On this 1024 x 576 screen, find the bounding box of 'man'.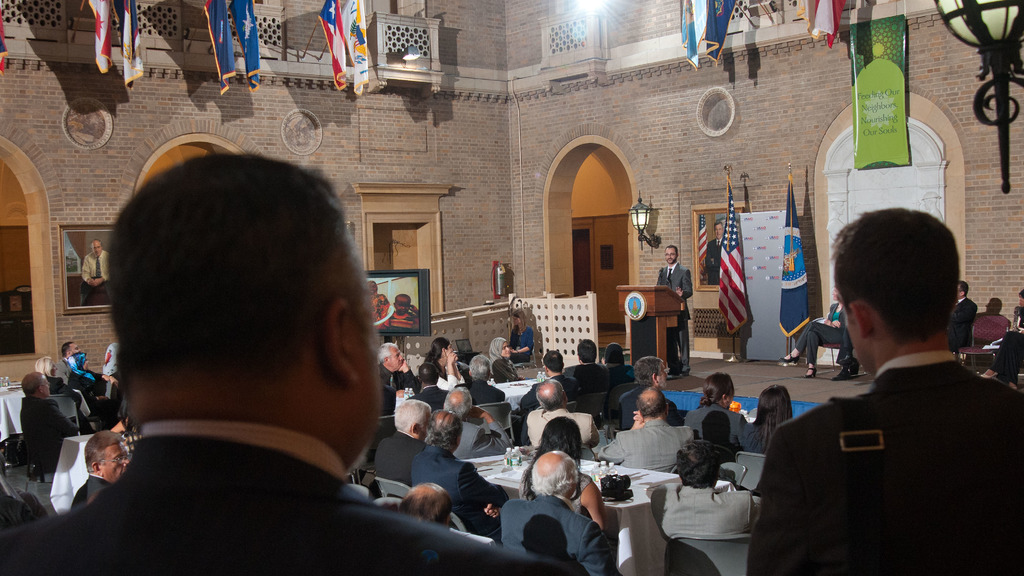
Bounding box: bbox=[68, 350, 117, 417].
